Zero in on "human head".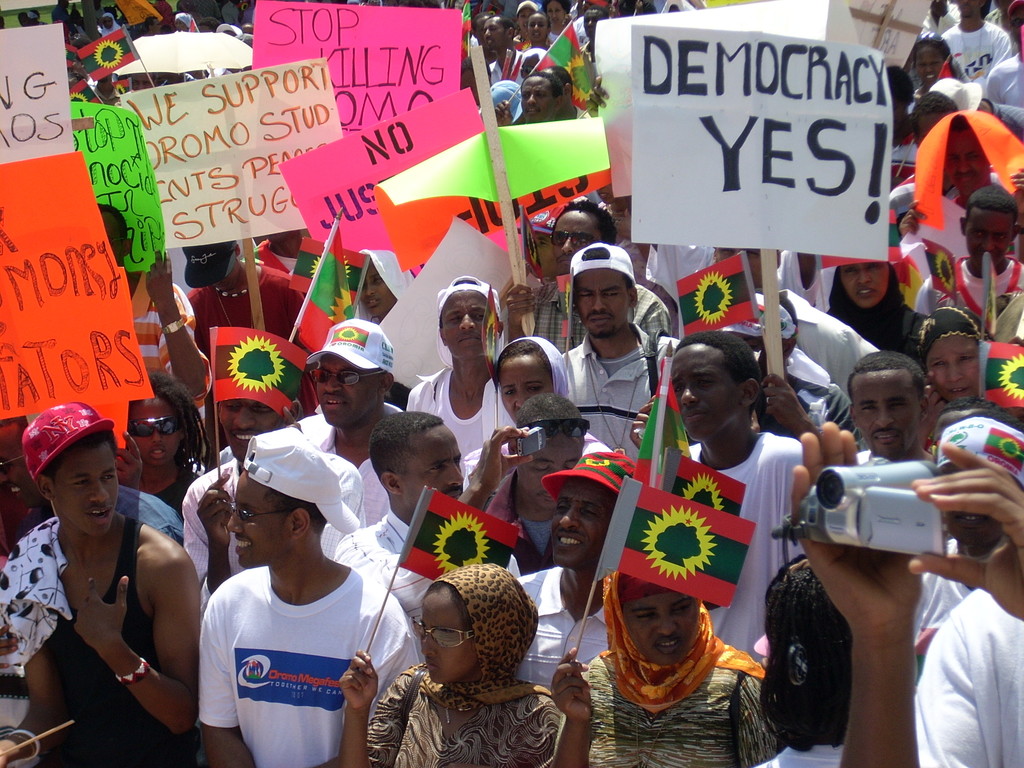
Zeroed in: region(668, 331, 767, 447).
